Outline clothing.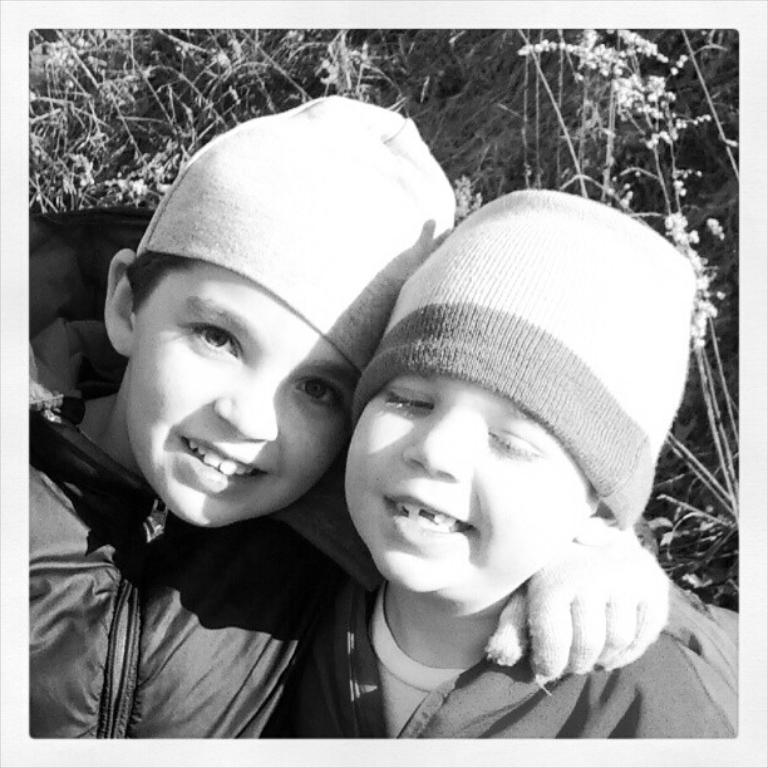
Outline: (317,575,742,743).
